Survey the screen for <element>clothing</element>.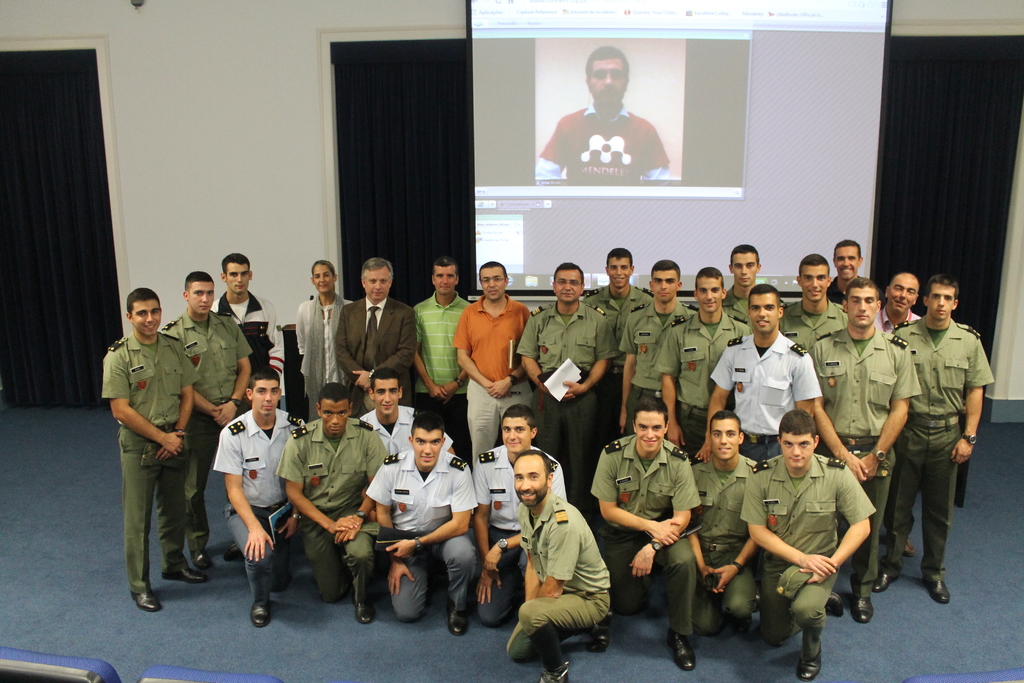
Survey found: <bbox>702, 327, 829, 472</bbox>.
